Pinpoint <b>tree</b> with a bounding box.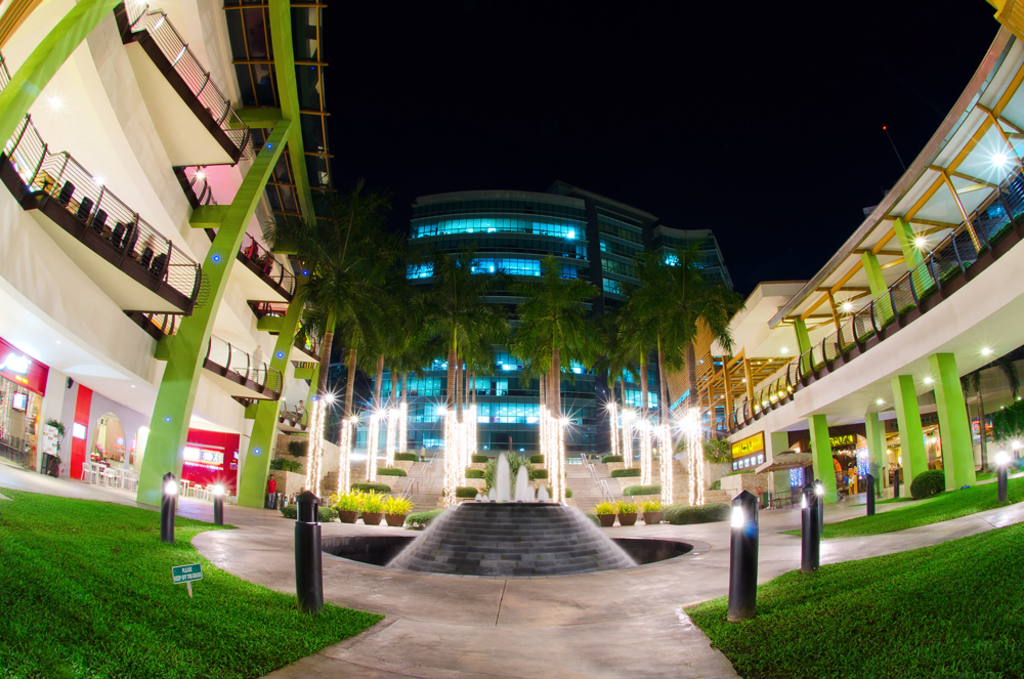
box(586, 280, 663, 494).
